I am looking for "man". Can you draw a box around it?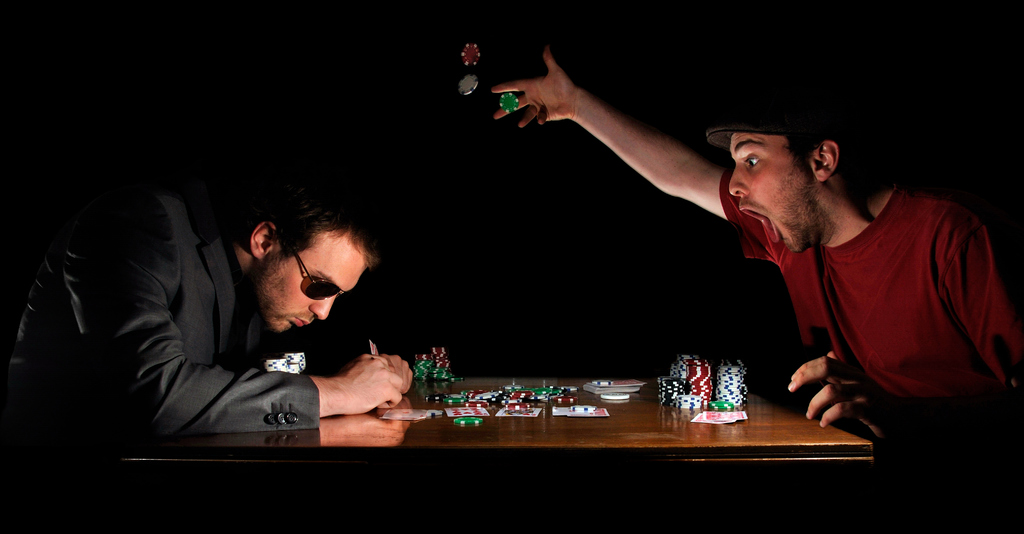
Sure, the bounding box is left=12, top=179, right=406, bottom=466.
